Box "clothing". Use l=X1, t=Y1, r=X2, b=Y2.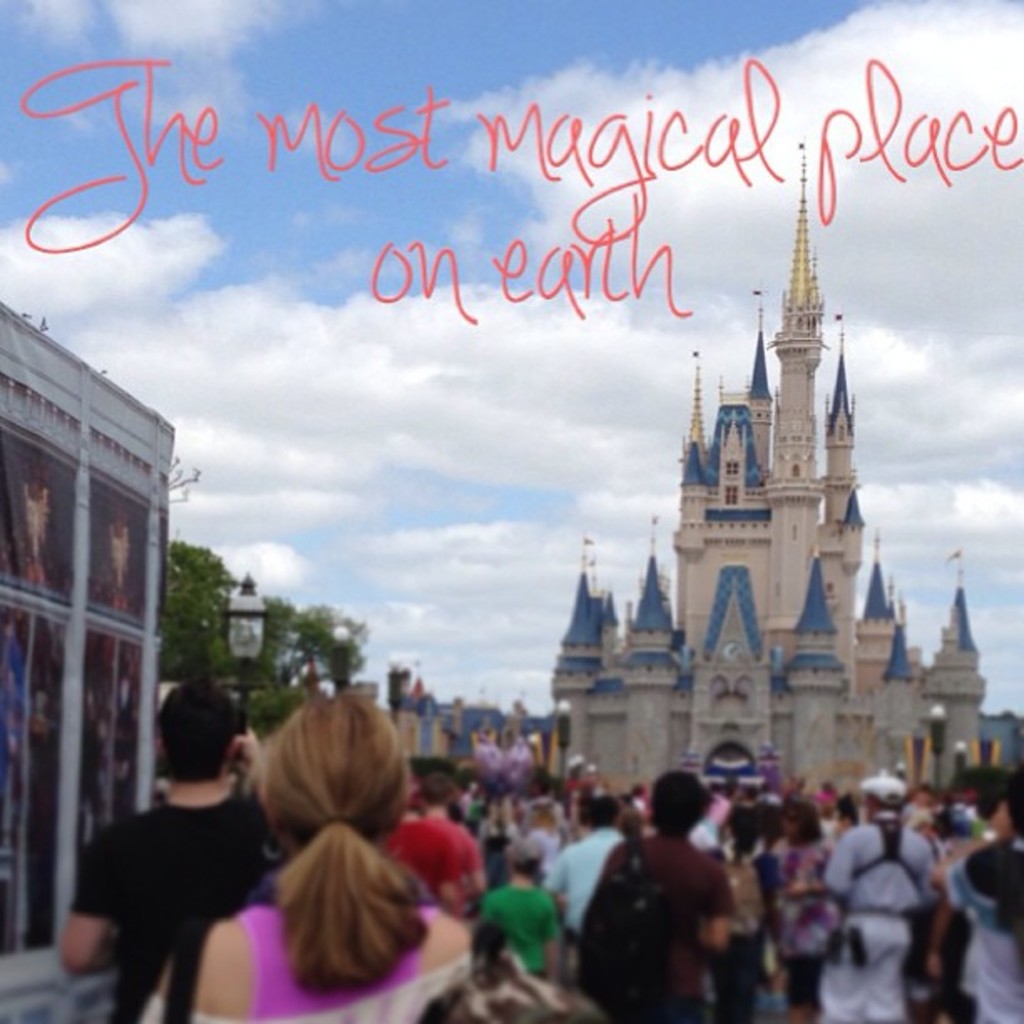
l=79, t=786, r=278, b=1021.
